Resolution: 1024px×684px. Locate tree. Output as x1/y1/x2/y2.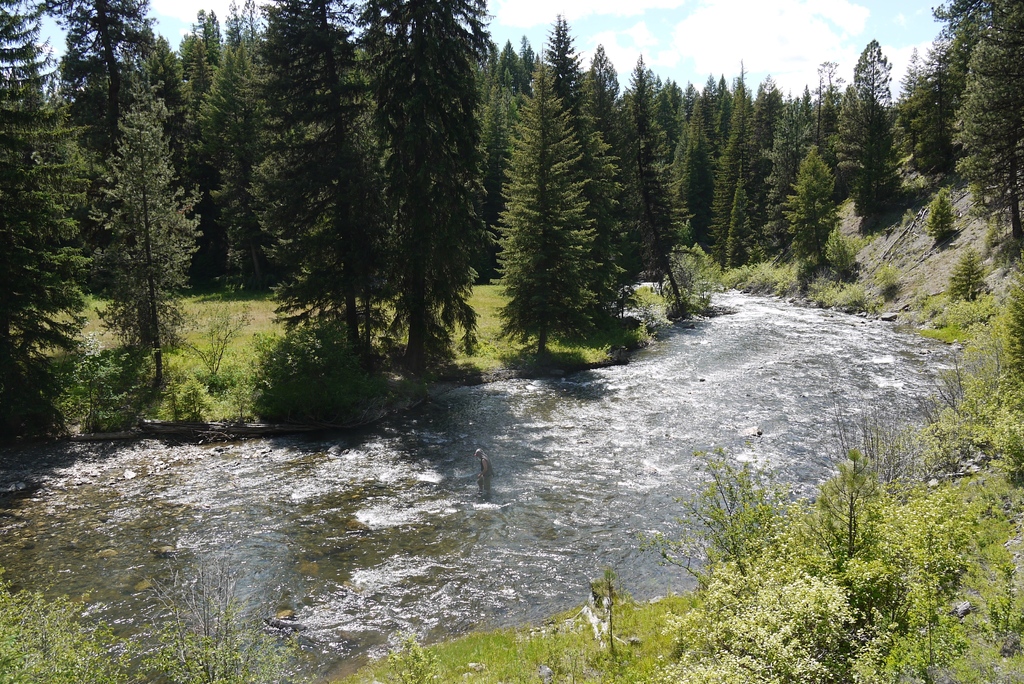
845/33/901/206.
